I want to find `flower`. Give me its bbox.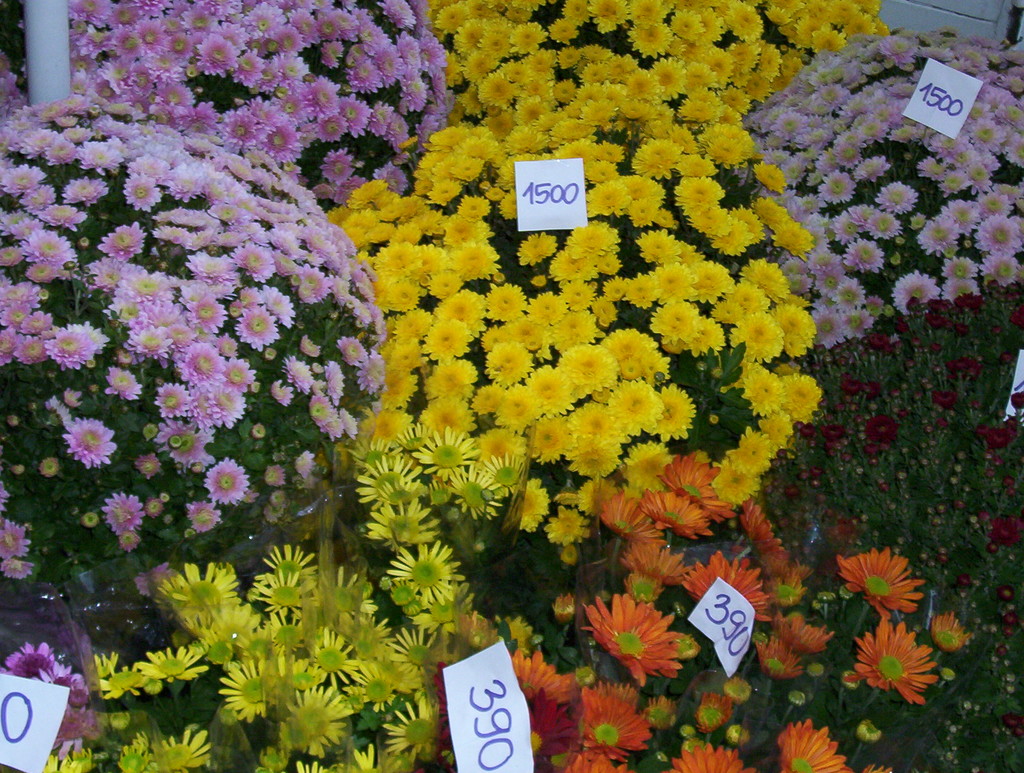
x1=587 y1=598 x2=683 y2=694.
